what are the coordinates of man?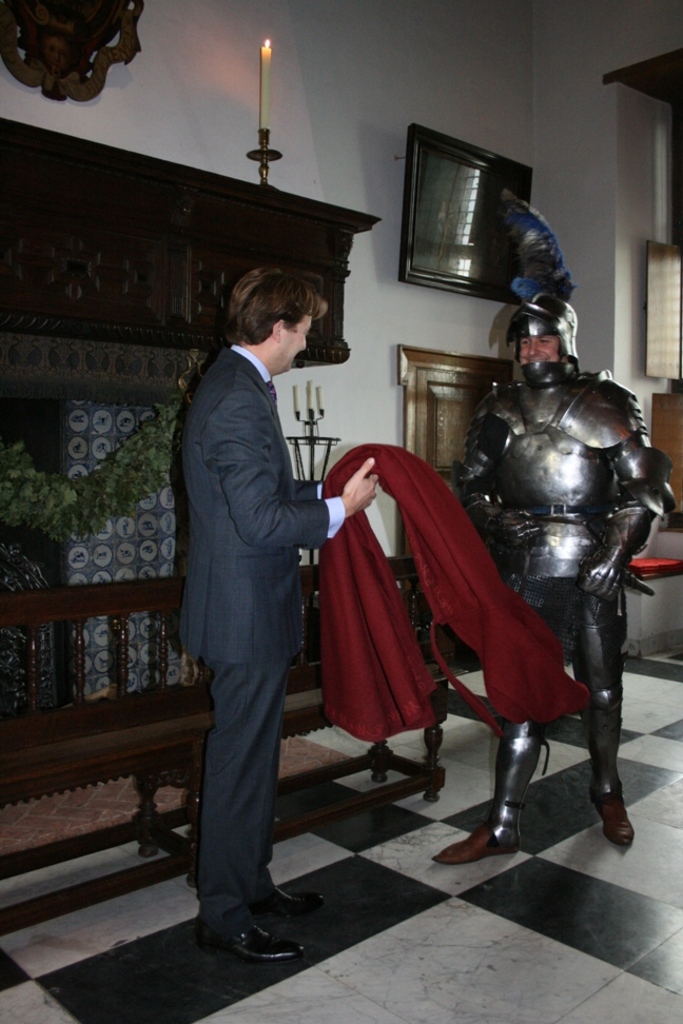
x1=164 y1=212 x2=357 y2=952.
